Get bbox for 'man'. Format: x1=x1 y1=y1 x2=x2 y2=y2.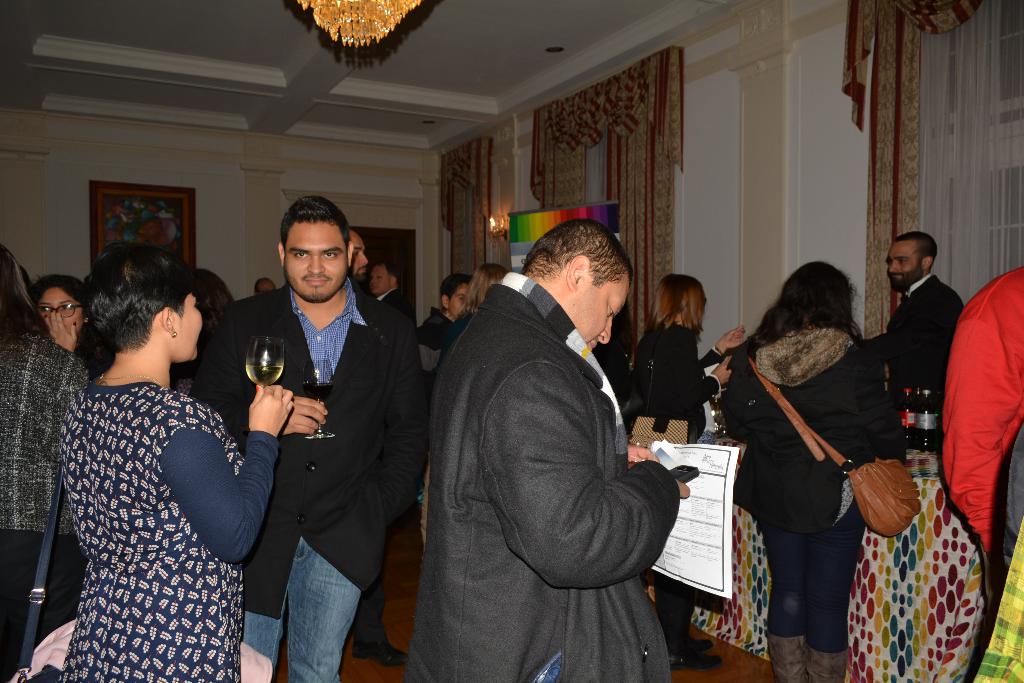
x1=862 y1=228 x2=961 y2=398.
